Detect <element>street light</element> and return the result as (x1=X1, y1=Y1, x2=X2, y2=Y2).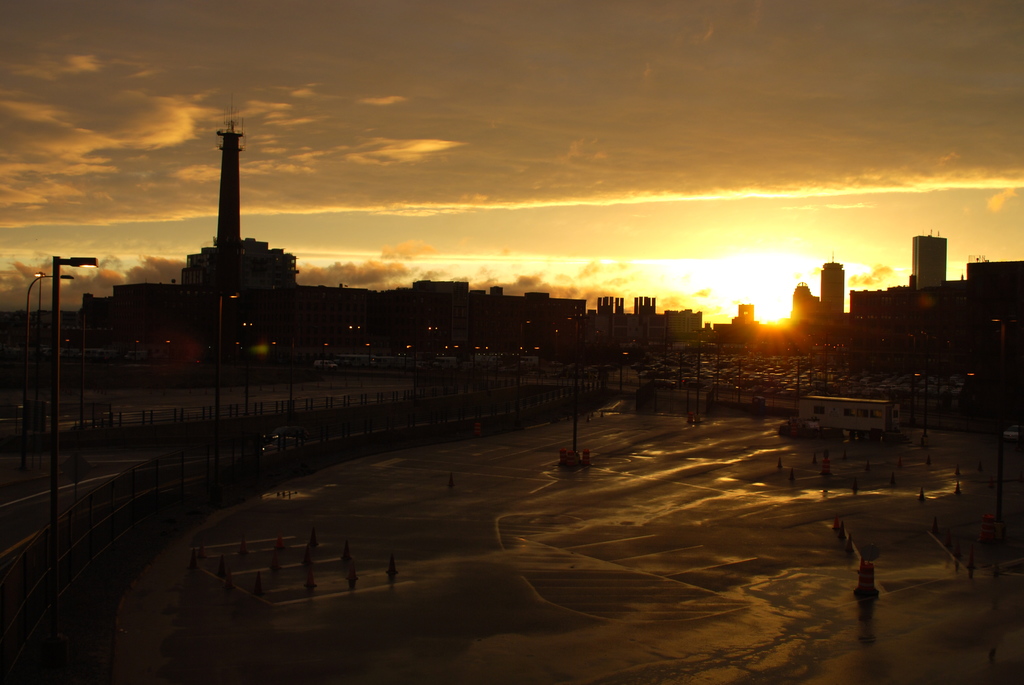
(x1=991, y1=313, x2=1021, y2=523).
